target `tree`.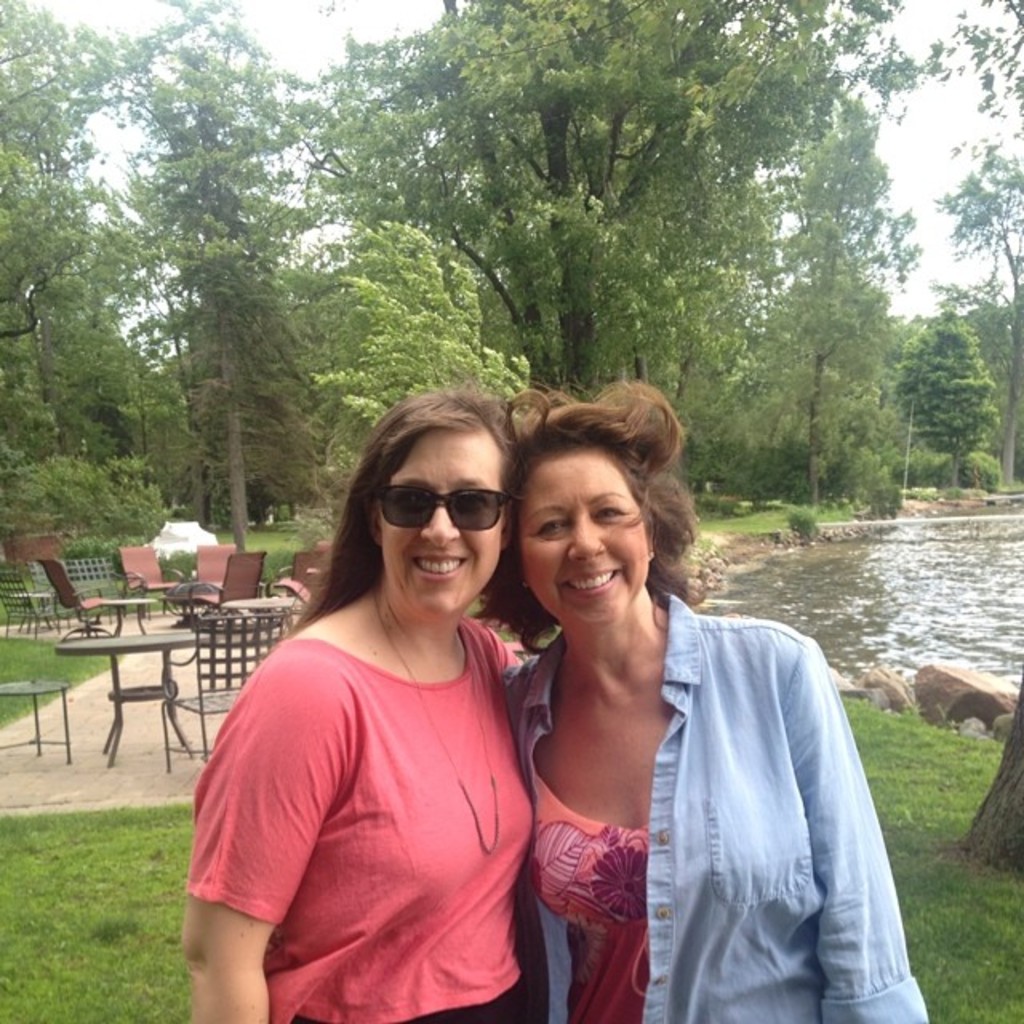
Target region: 742:93:925:506.
